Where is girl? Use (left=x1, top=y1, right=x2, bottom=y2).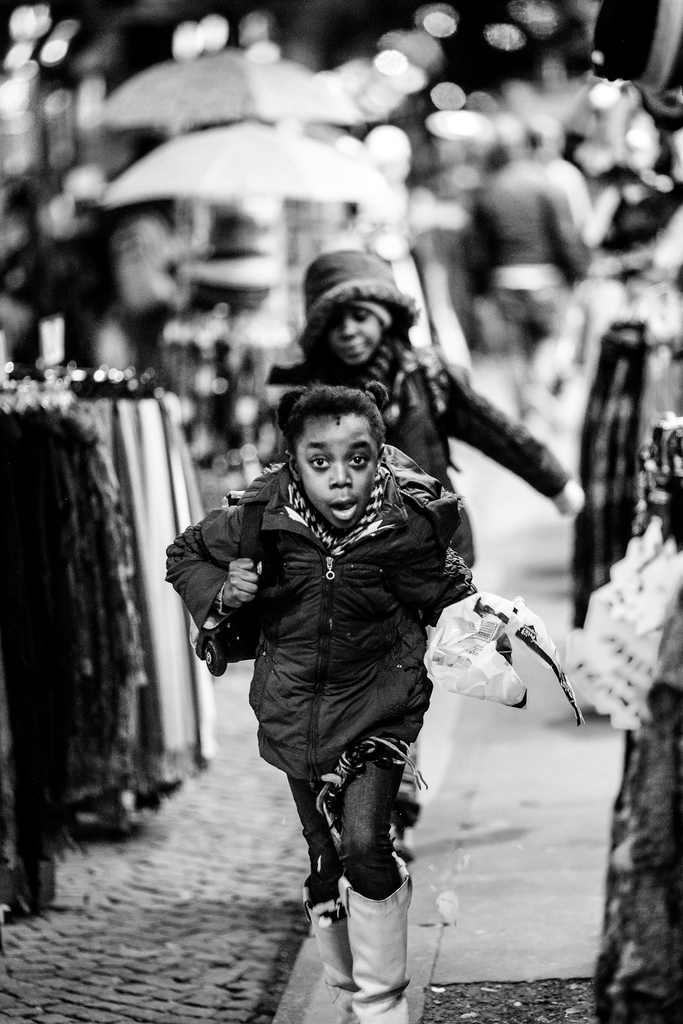
(left=161, top=381, right=479, bottom=1021).
